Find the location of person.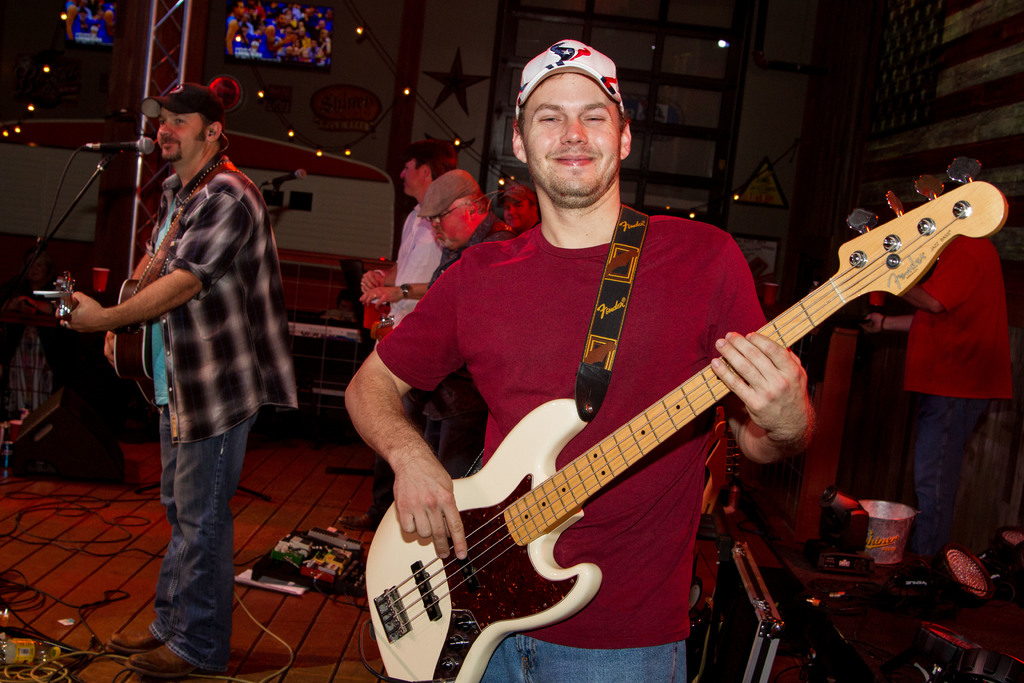
Location: box=[334, 138, 459, 532].
